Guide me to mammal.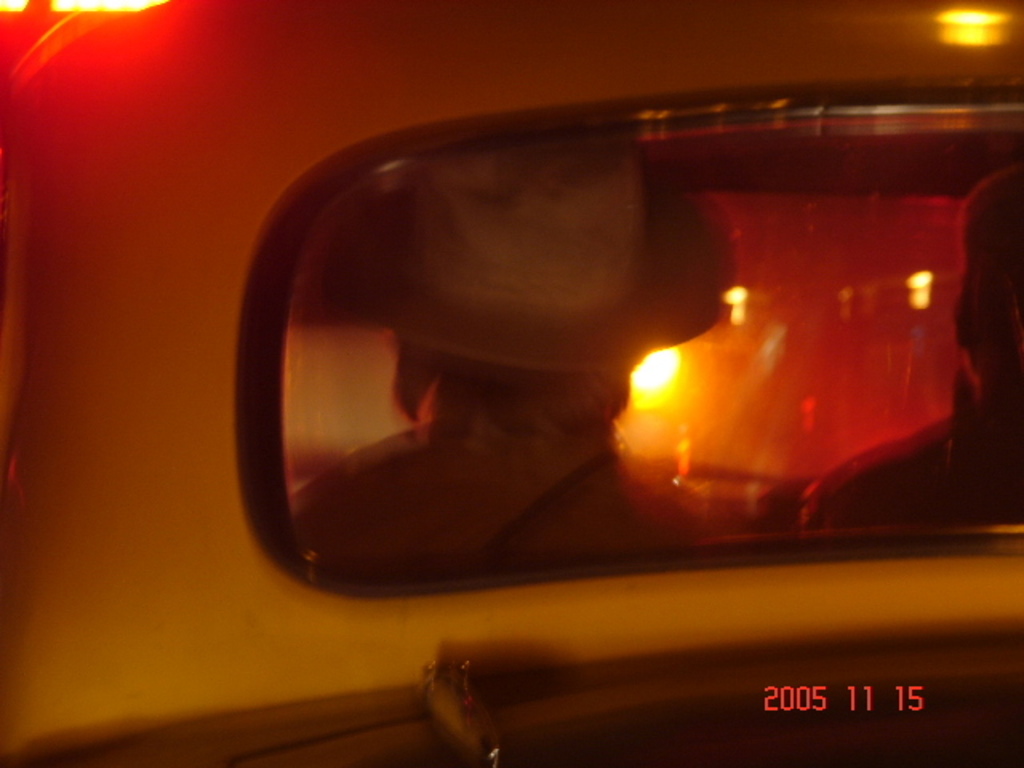
Guidance: bbox=(808, 157, 1022, 539).
